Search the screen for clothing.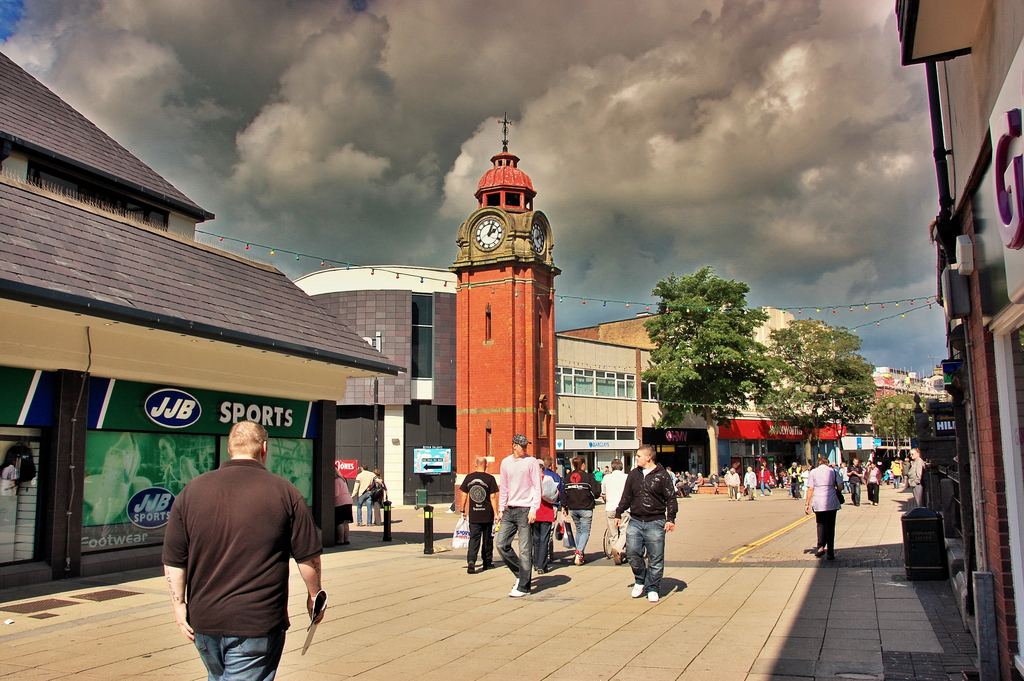
Found at 153, 444, 320, 669.
